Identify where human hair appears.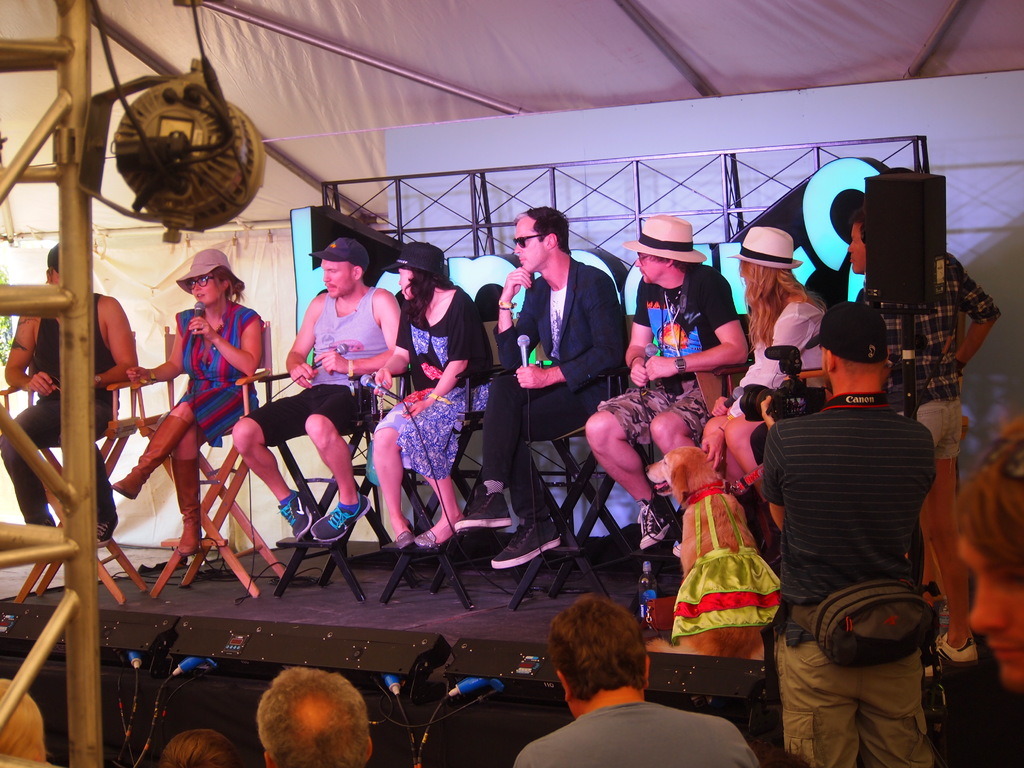
Appears at region(0, 678, 48, 764).
